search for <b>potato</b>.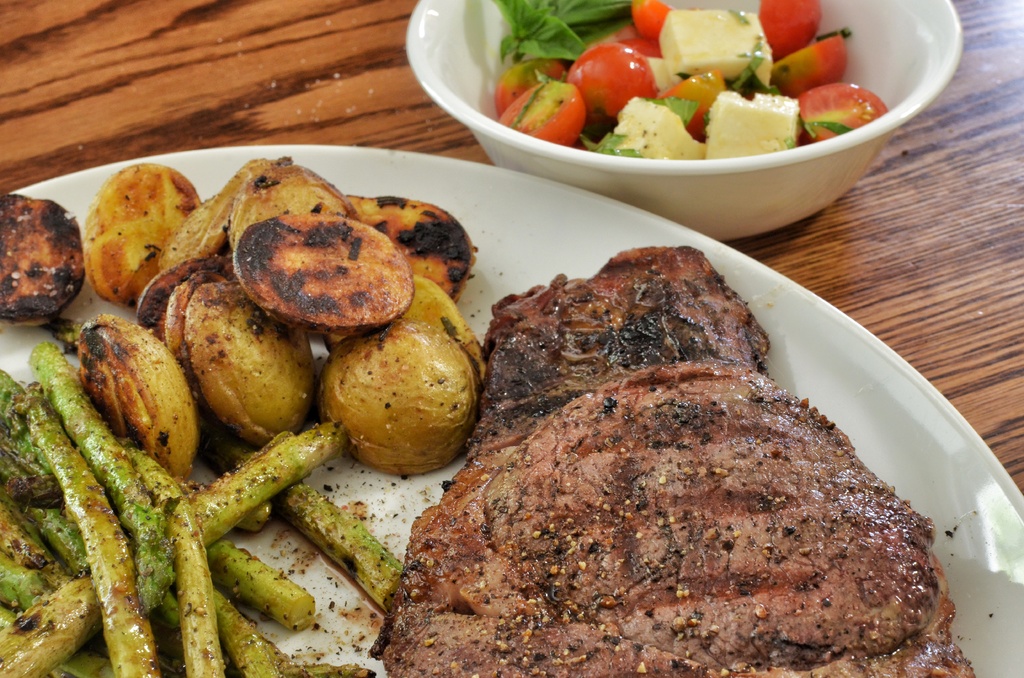
Found at bbox=[230, 210, 415, 341].
